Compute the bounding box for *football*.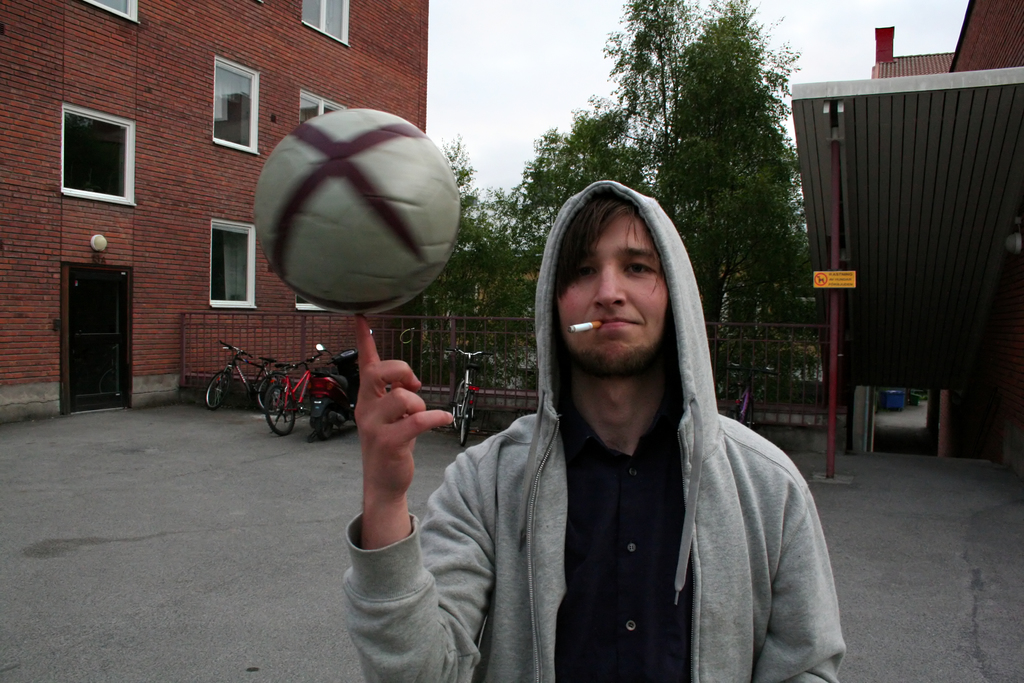
<bbox>255, 108, 462, 319</bbox>.
